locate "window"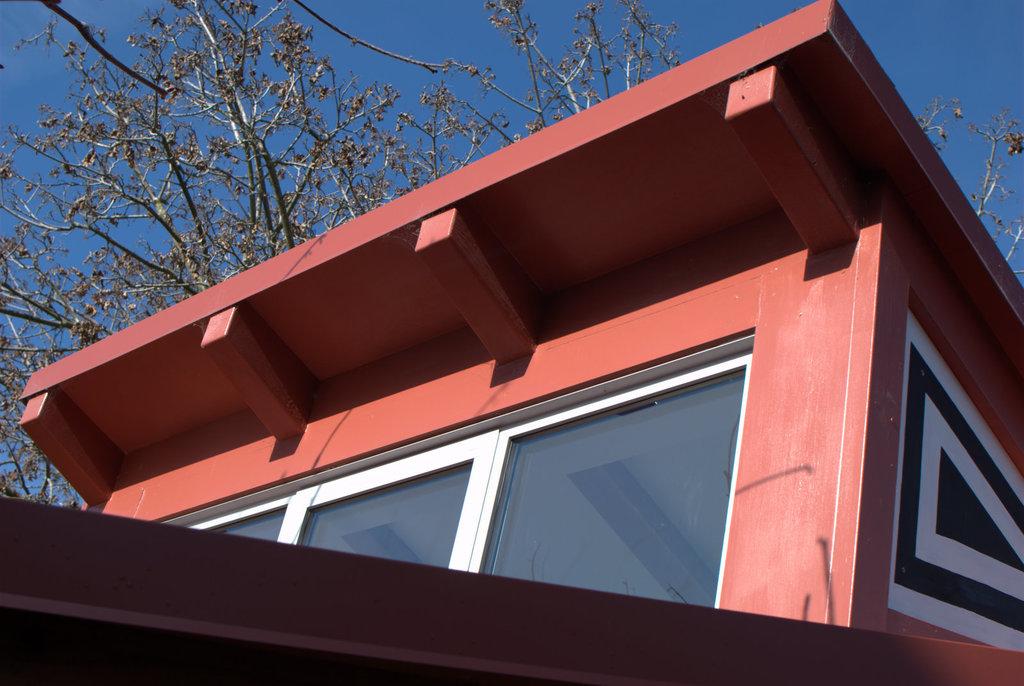
(x1=157, y1=328, x2=755, y2=607)
